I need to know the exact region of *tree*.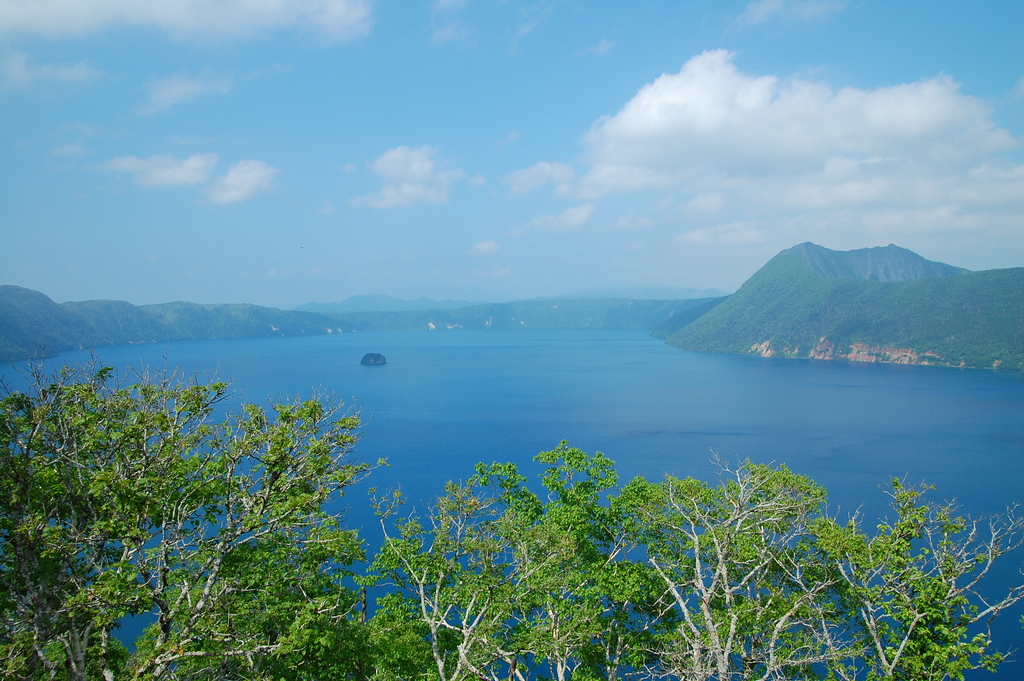
Region: BBox(381, 447, 689, 680).
